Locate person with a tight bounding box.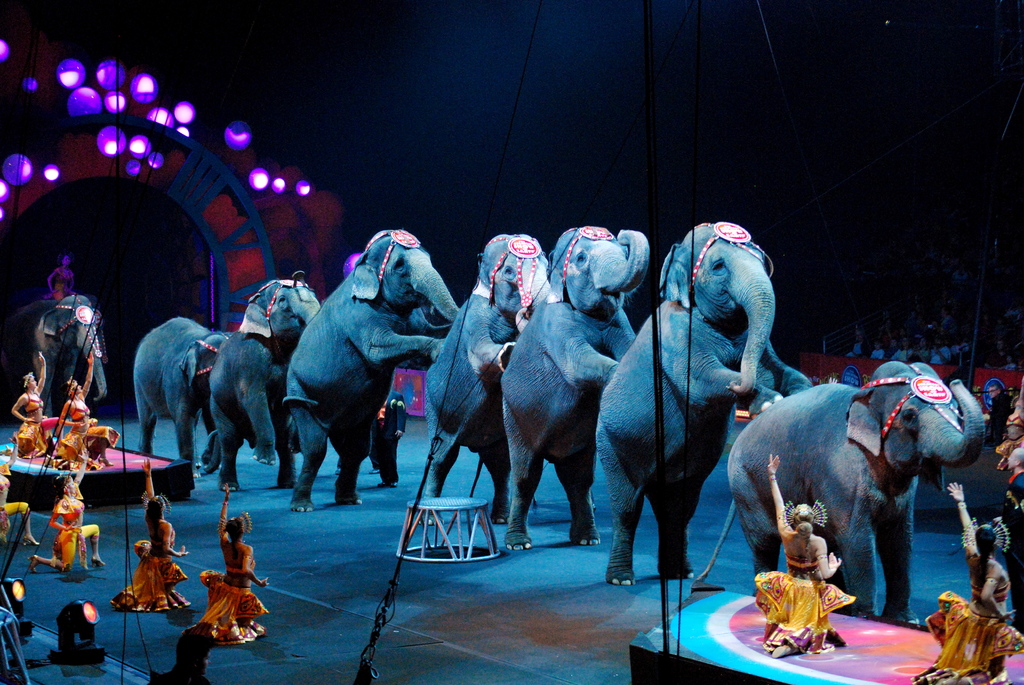
178:478:269:649.
